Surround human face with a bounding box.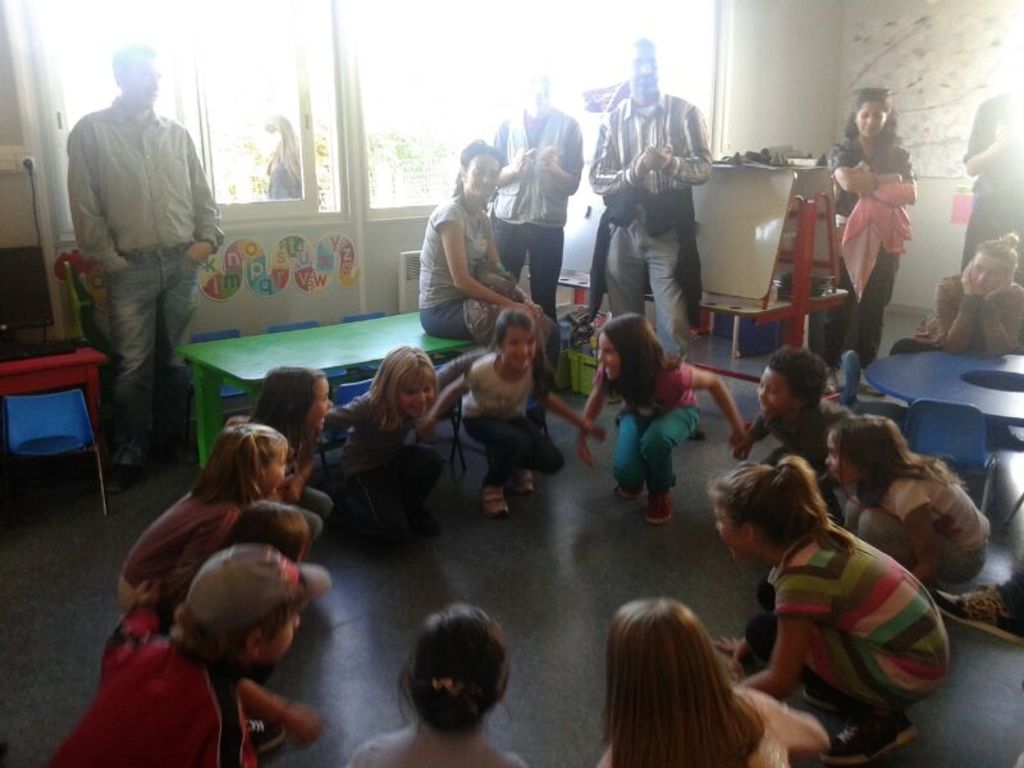
rect(760, 370, 790, 415).
